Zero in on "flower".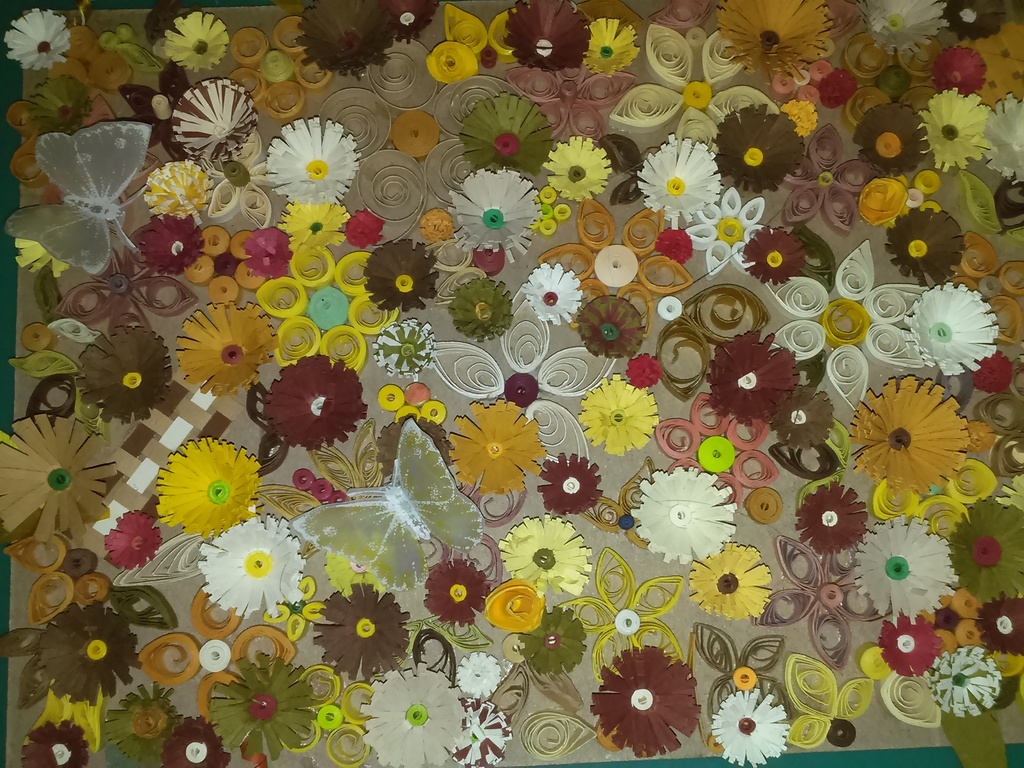
Zeroed in: [x1=176, y1=73, x2=261, y2=160].
